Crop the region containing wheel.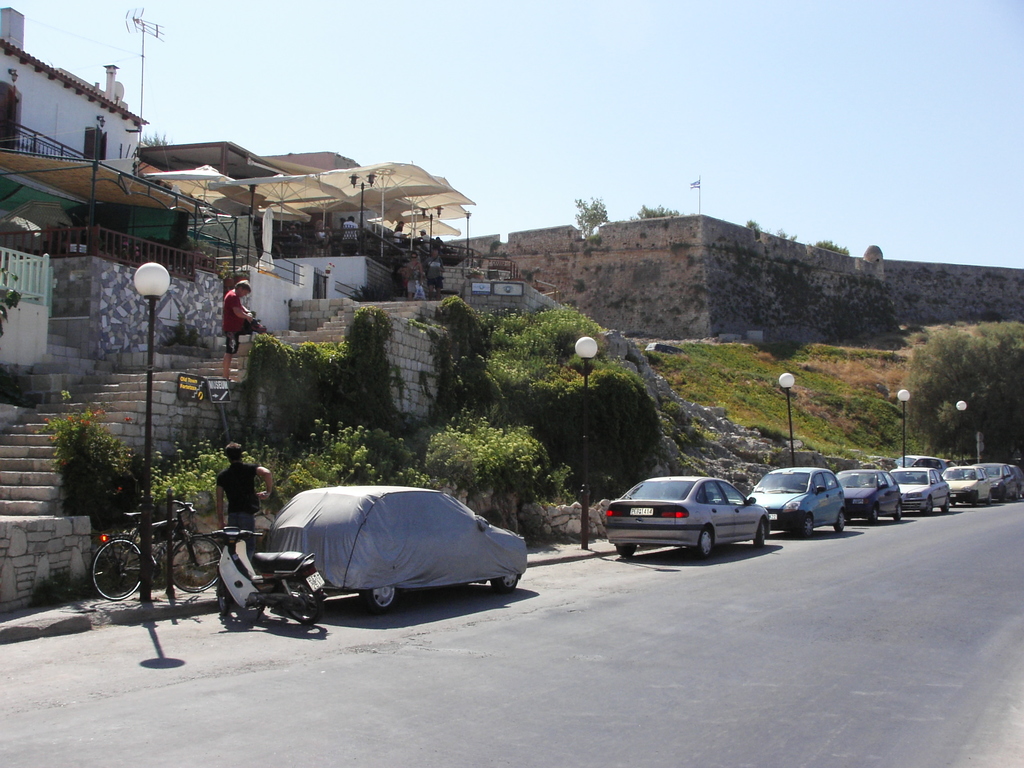
Crop region: bbox(492, 572, 523, 591).
